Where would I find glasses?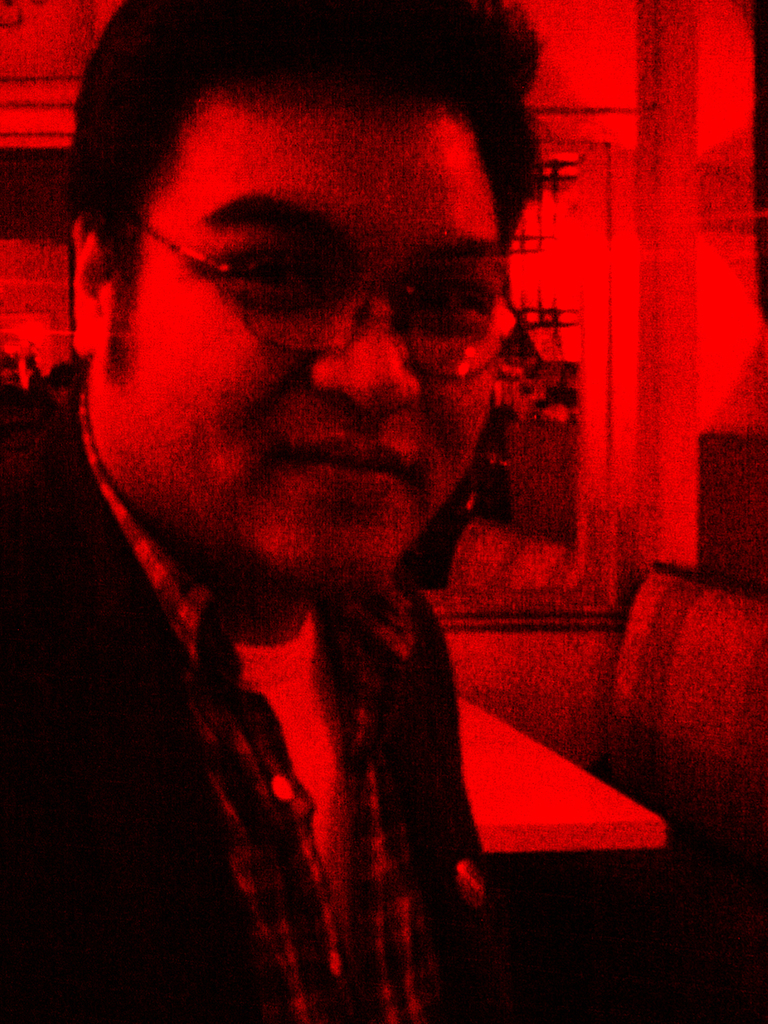
At (123, 216, 546, 377).
